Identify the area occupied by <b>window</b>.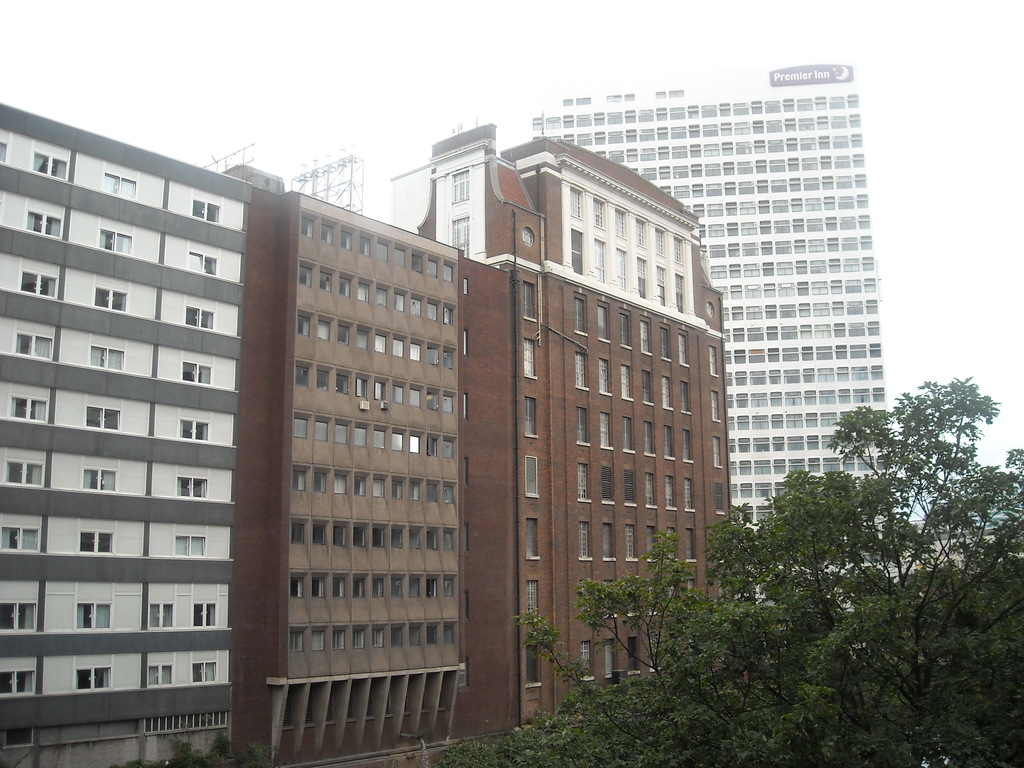
Area: 739/394/748/410.
